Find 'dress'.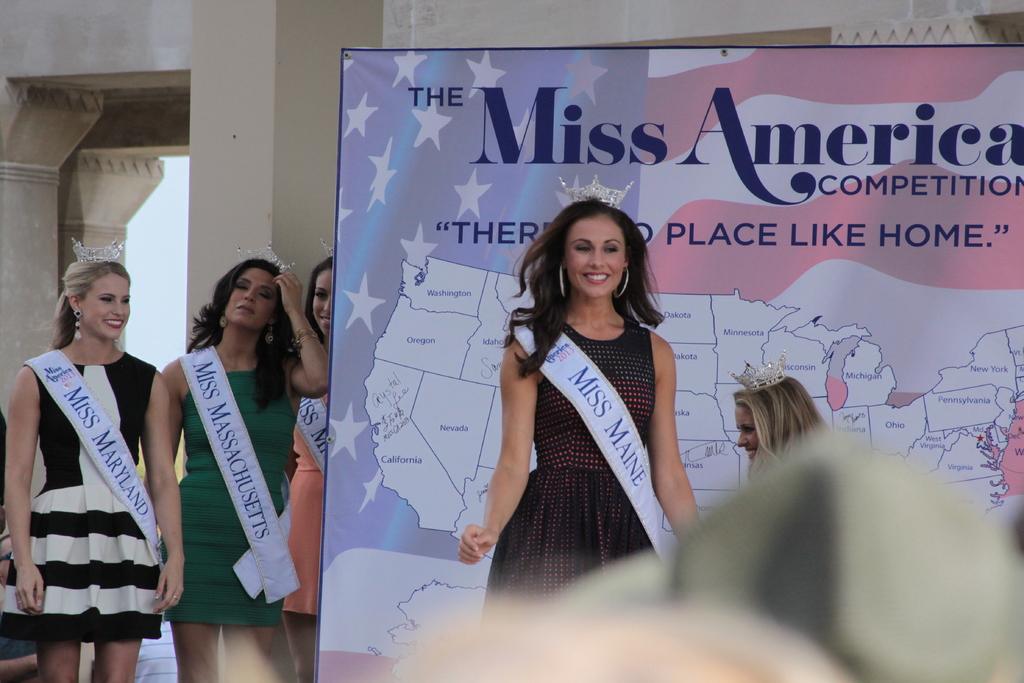
<bbox>282, 390, 328, 617</bbox>.
